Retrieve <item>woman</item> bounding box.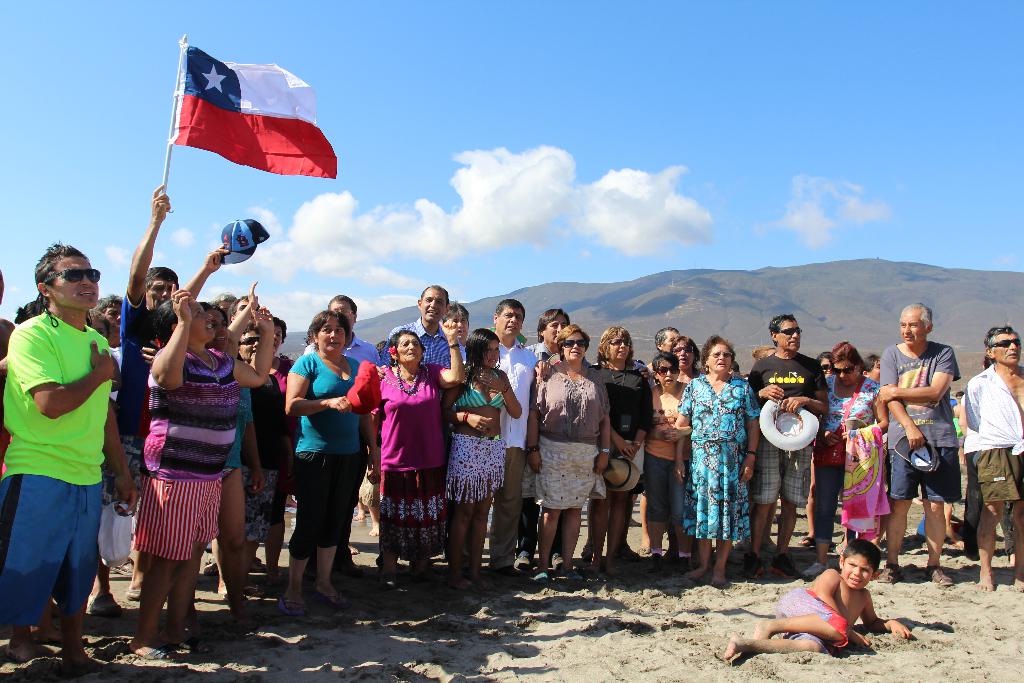
Bounding box: 0, 295, 59, 548.
